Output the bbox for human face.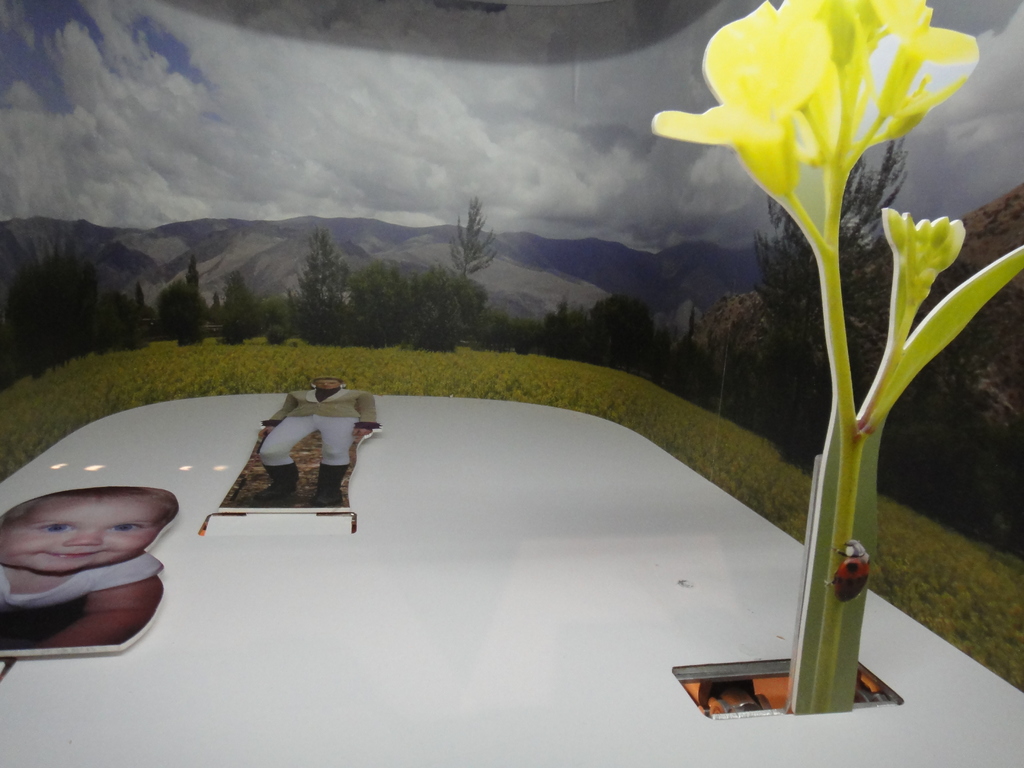
[314,378,341,392].
